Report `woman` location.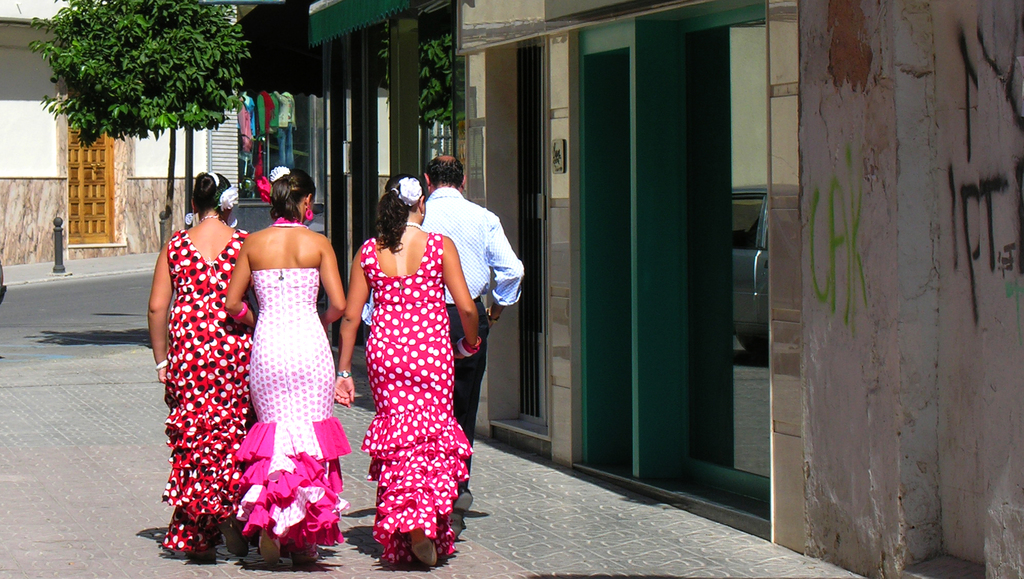
Report: bbox=[212, 159, 346, 551].
